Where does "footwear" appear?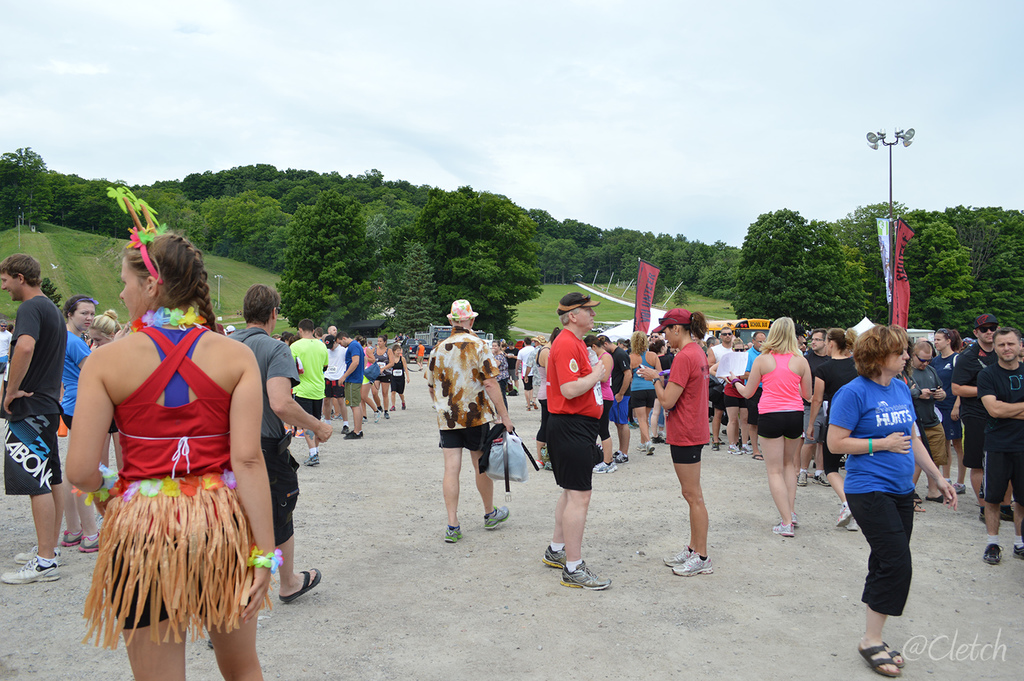
Appears at select_region(659, 551, 695, 566).
